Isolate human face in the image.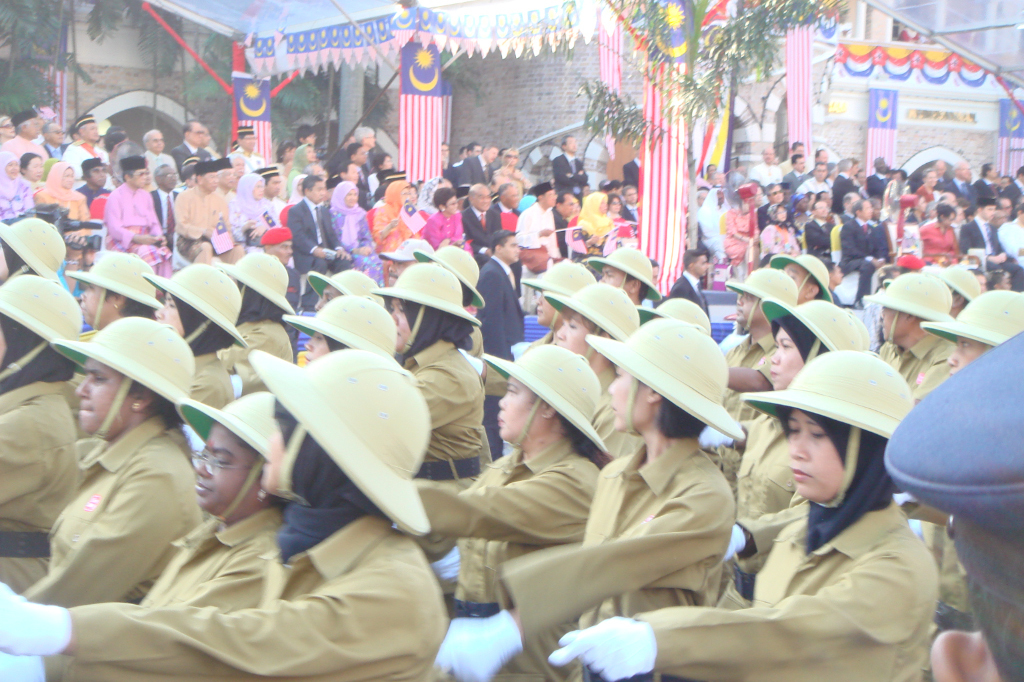
Isolated region: (left=769, top=330, right=804, bottom=393).
